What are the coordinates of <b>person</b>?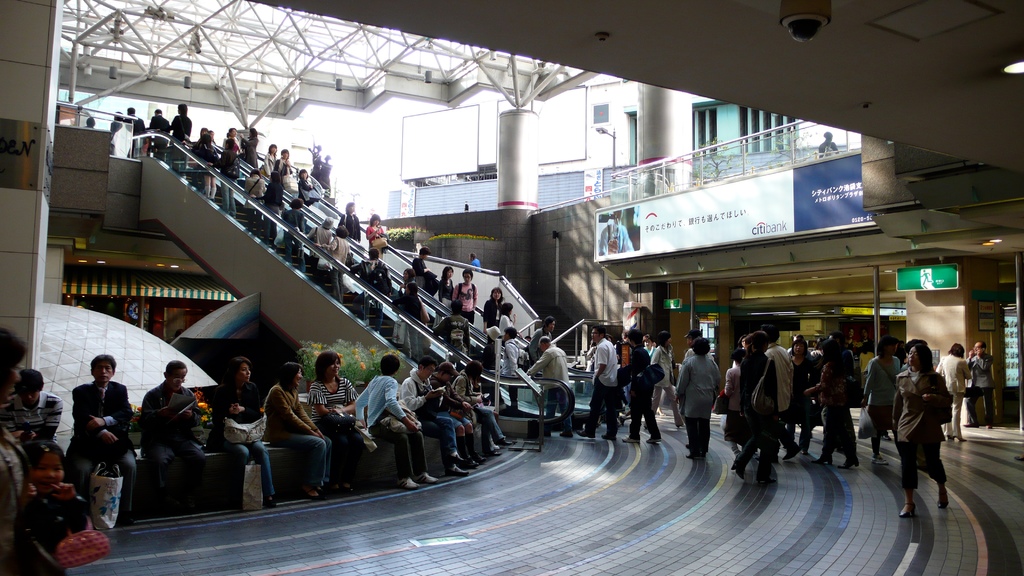
523,333,577,438.
